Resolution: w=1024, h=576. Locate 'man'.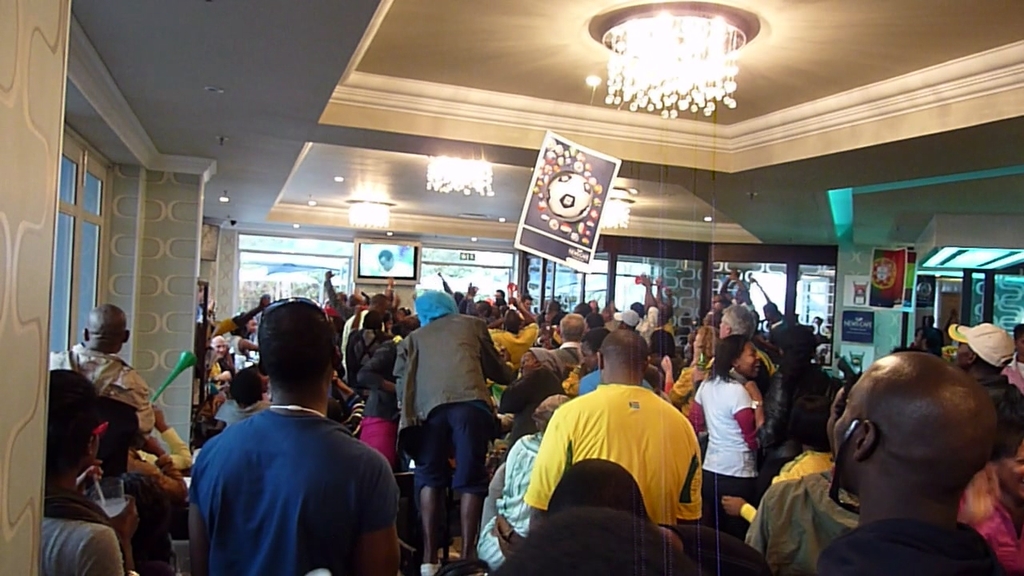
bbox(179, 298, 394, 573).
